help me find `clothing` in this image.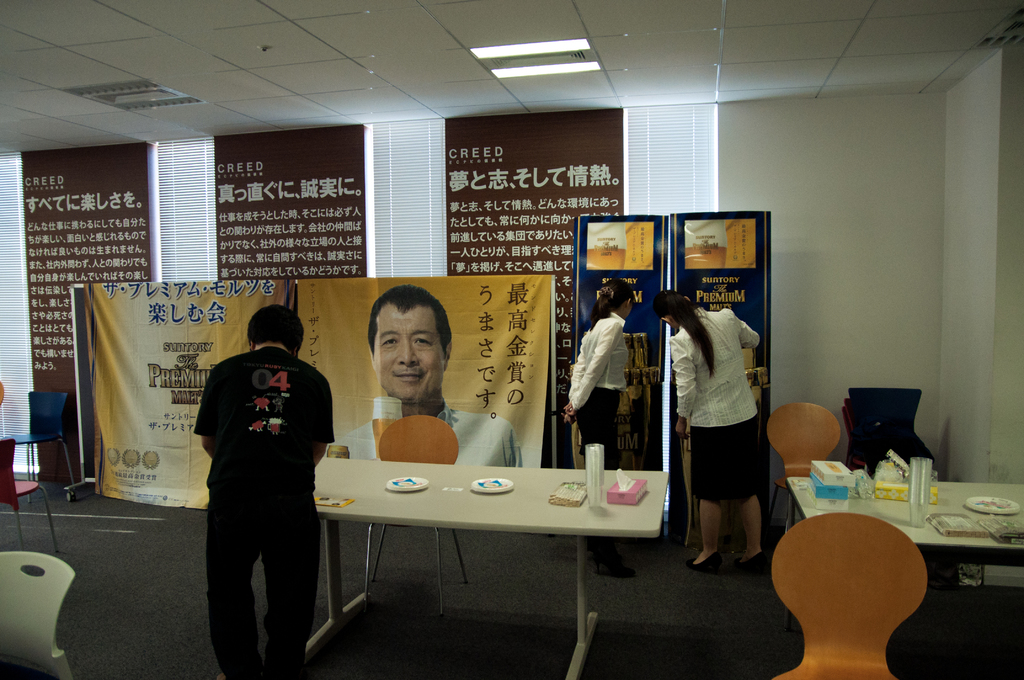
Found it: box(576, 315, 627, 448).
